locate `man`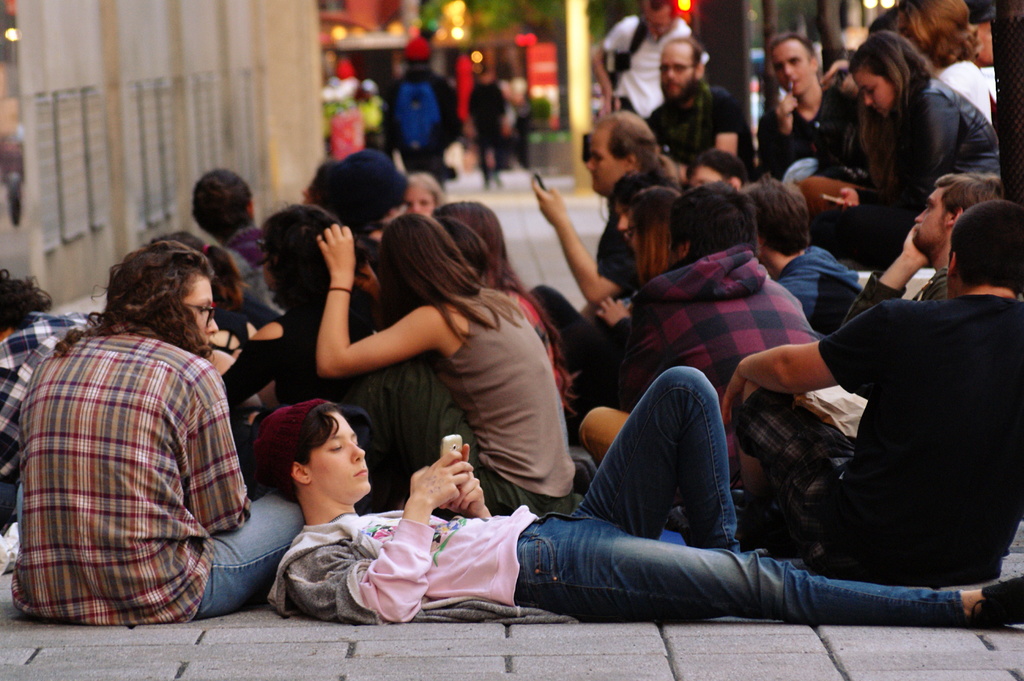
region(632, 26, 732, 163)
